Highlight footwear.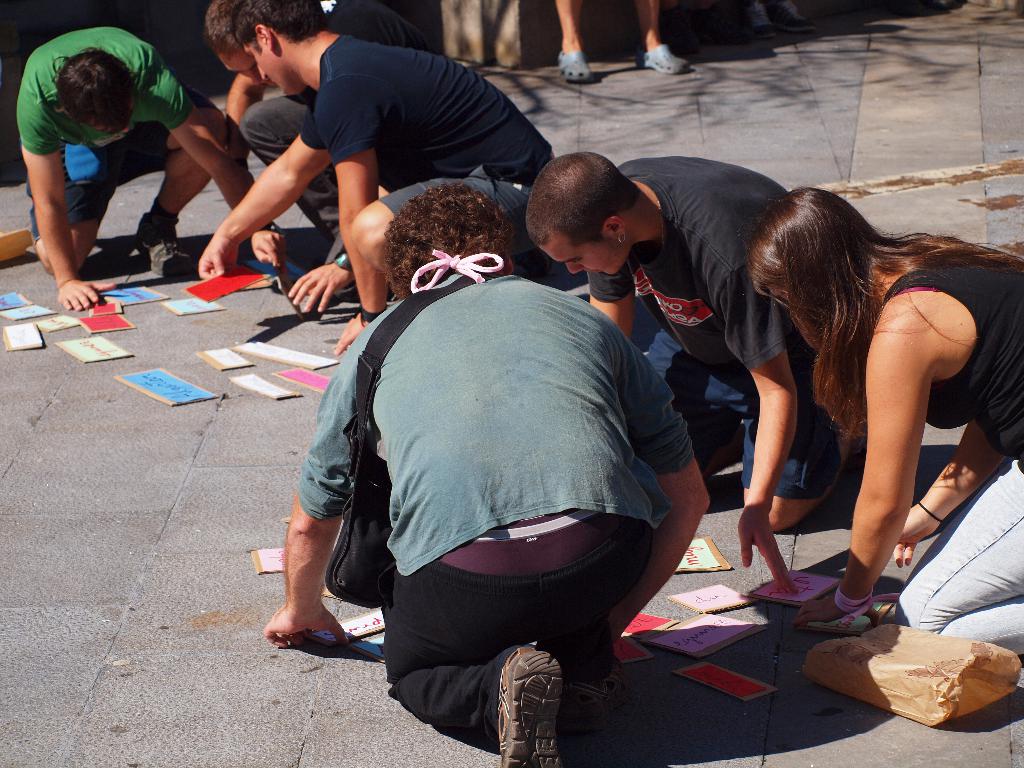
Highlighted region: [774,0,817,34].
